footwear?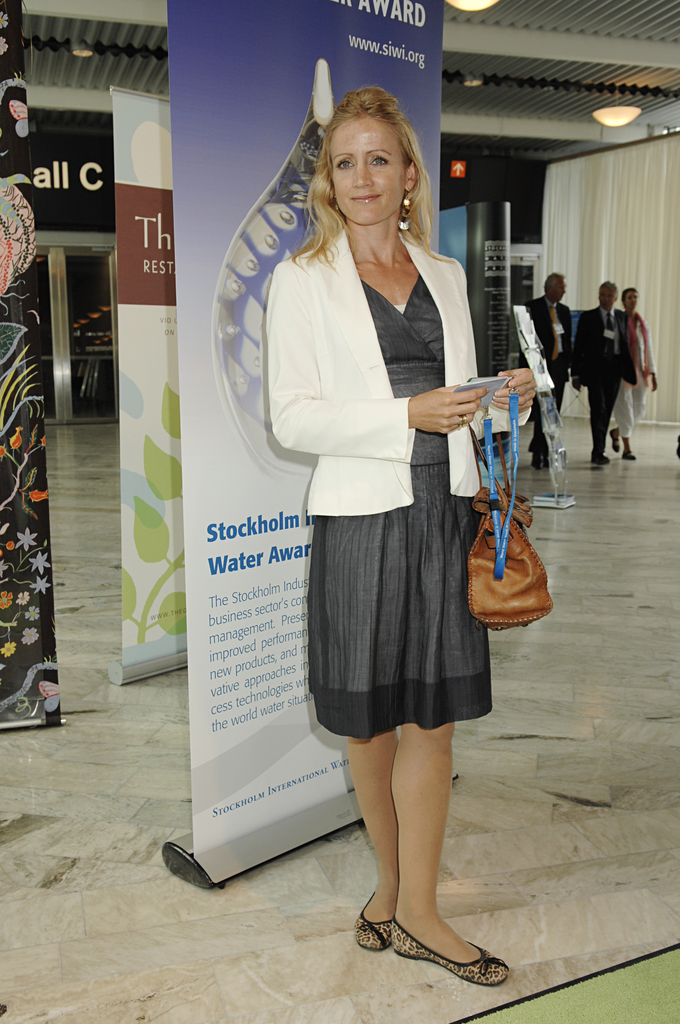
bbox=(589, 451, 615, 465)
